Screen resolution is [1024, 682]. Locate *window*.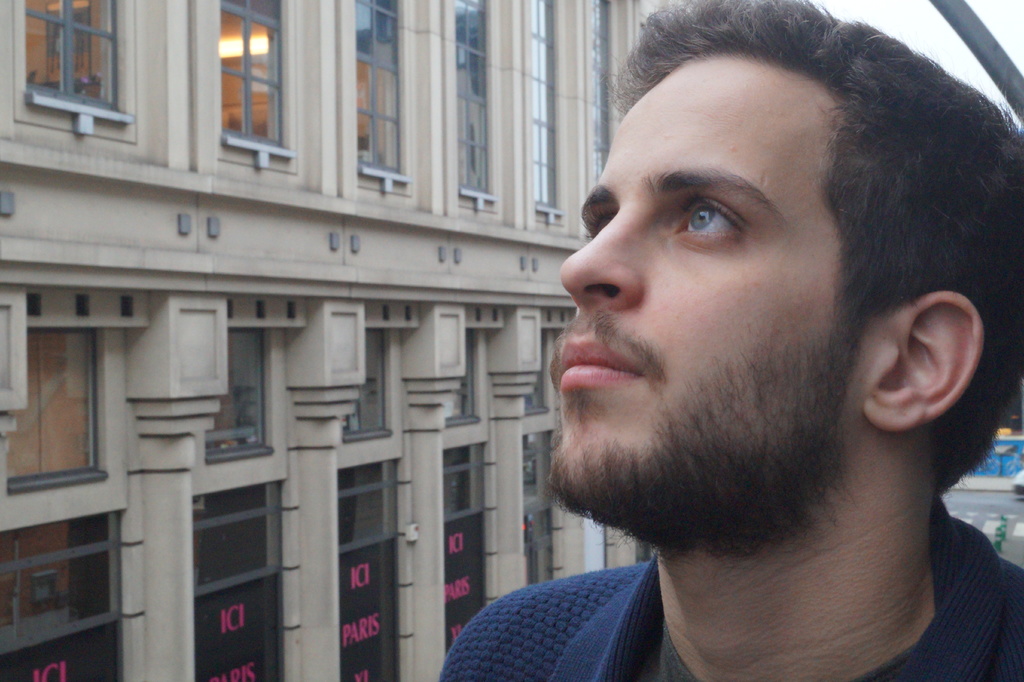
box(357, 0, 407, 188).
